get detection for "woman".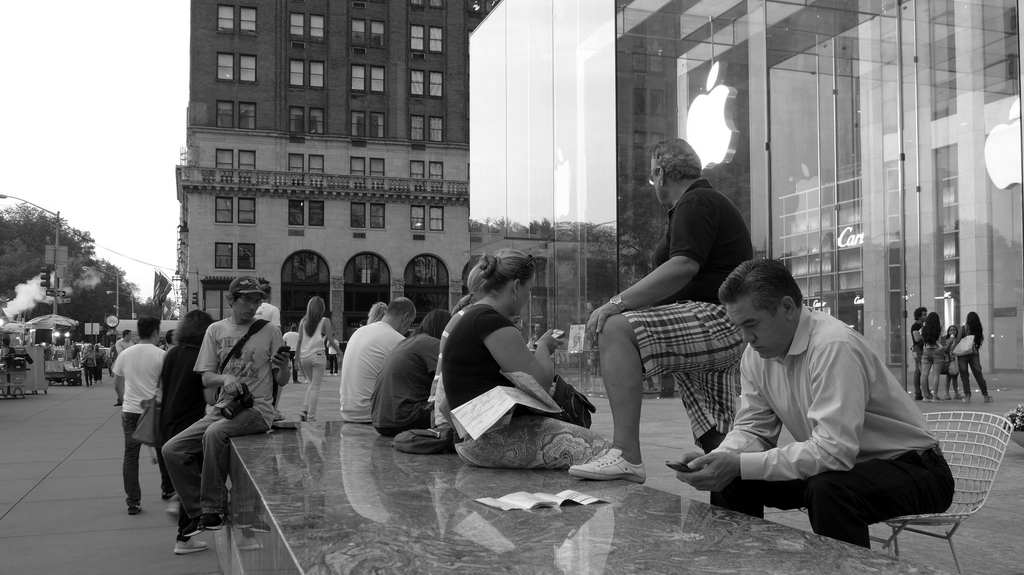
Detection: (x1=940, y1=325, x2=966, y2=403).
